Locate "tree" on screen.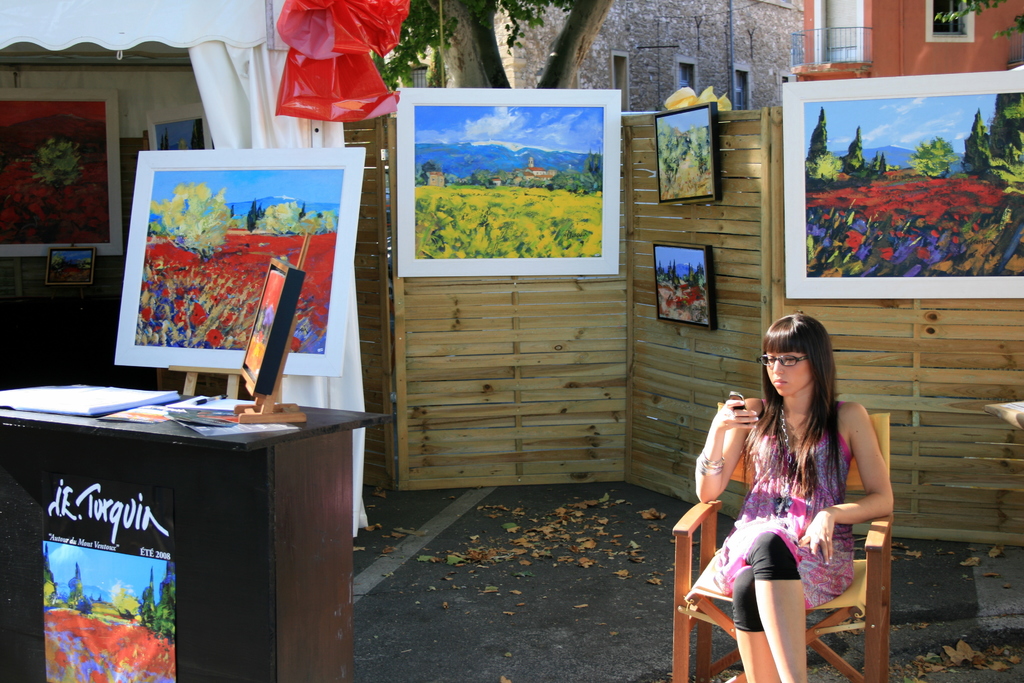
On screen at box=[42, 546, 63, 617].
